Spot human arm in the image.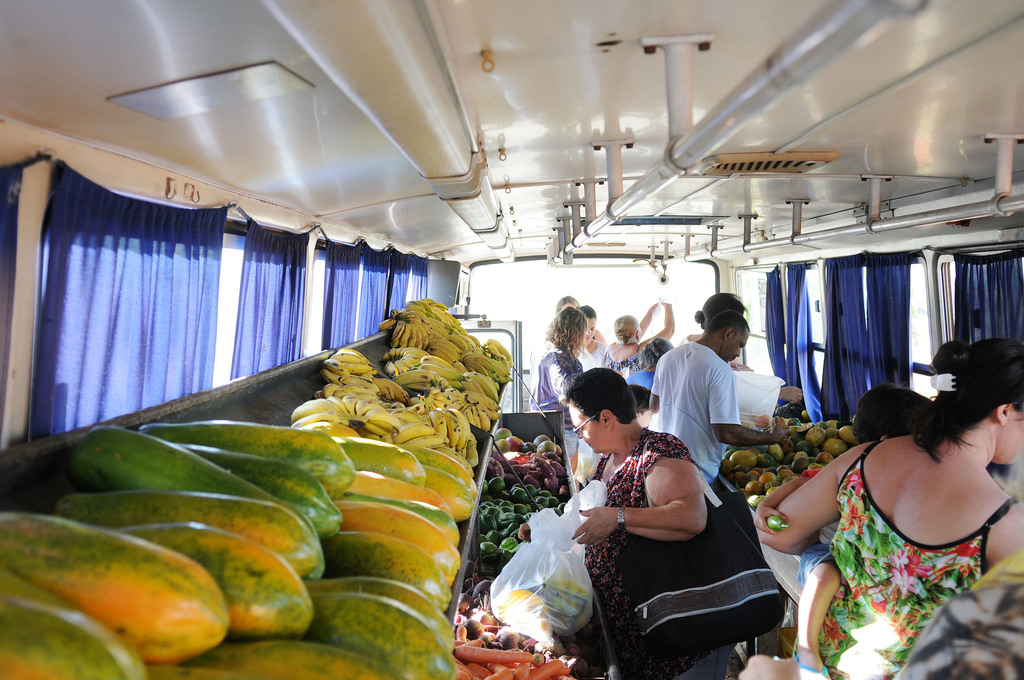
human arm found at bbox(751, 467, 820, 534).
